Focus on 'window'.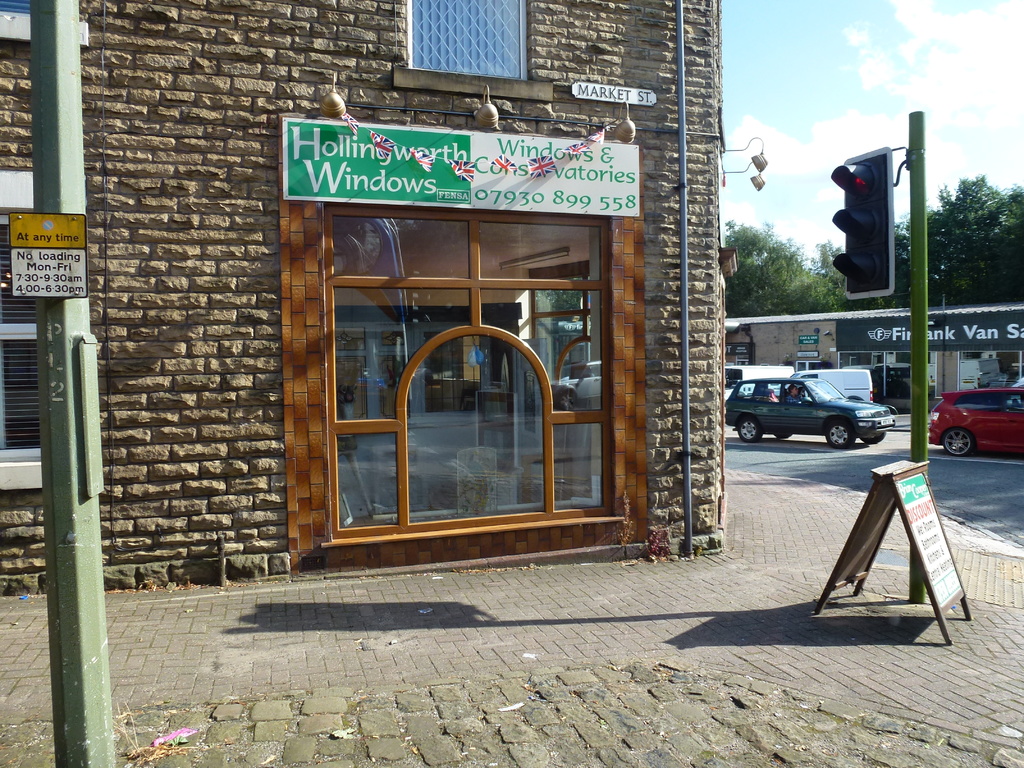
Focused at 387/3/551/104.
